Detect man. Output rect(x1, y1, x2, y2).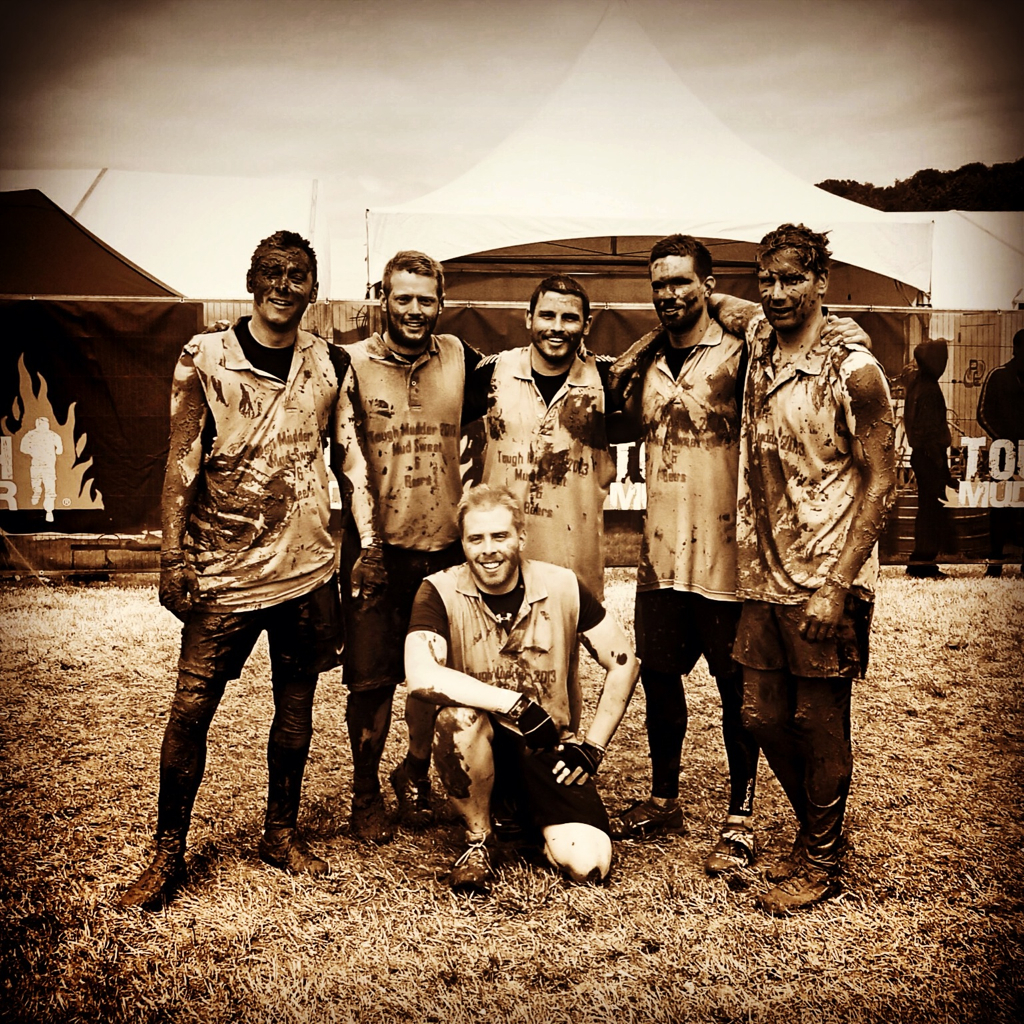
rect(617, 230, 864, 882).
